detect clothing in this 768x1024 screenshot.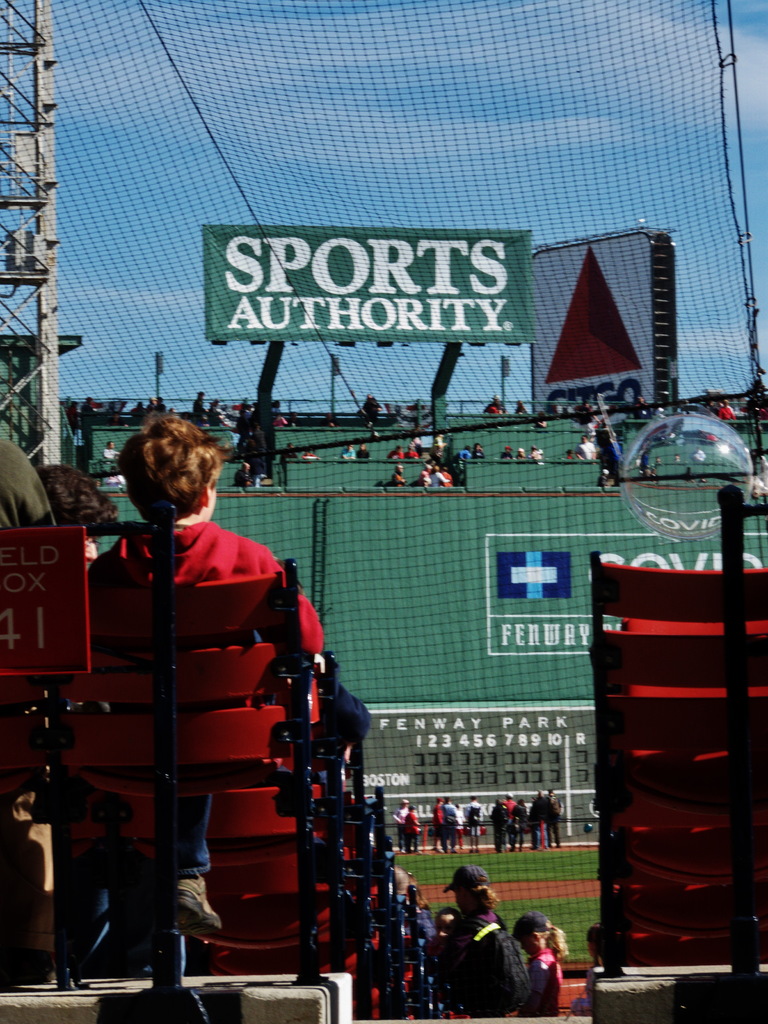
Detection: <box>443,801,454,843</box>.
